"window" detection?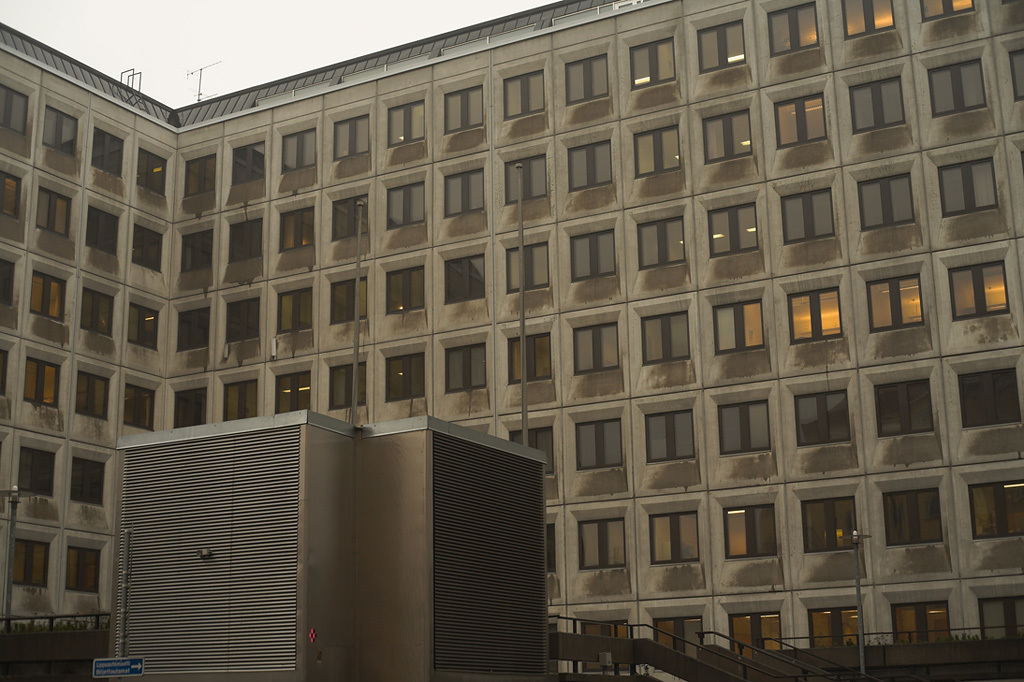
[left=967, top=481, right=1023, bottom=536]
